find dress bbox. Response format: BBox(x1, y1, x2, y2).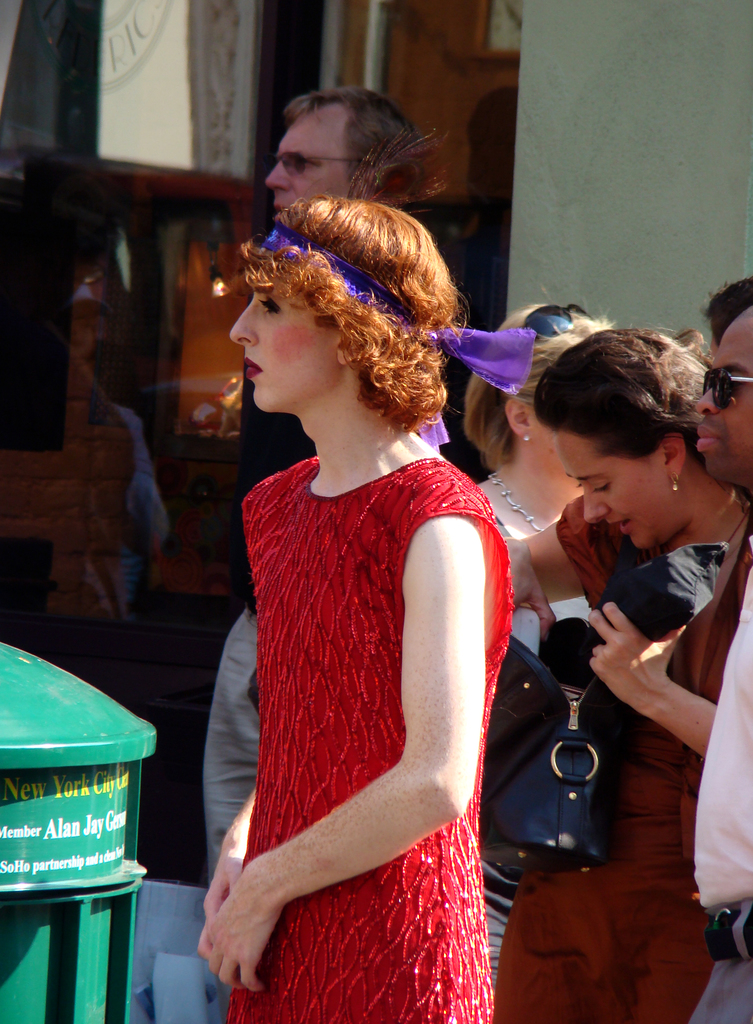
BBox(238, 450, 501, 1023).
